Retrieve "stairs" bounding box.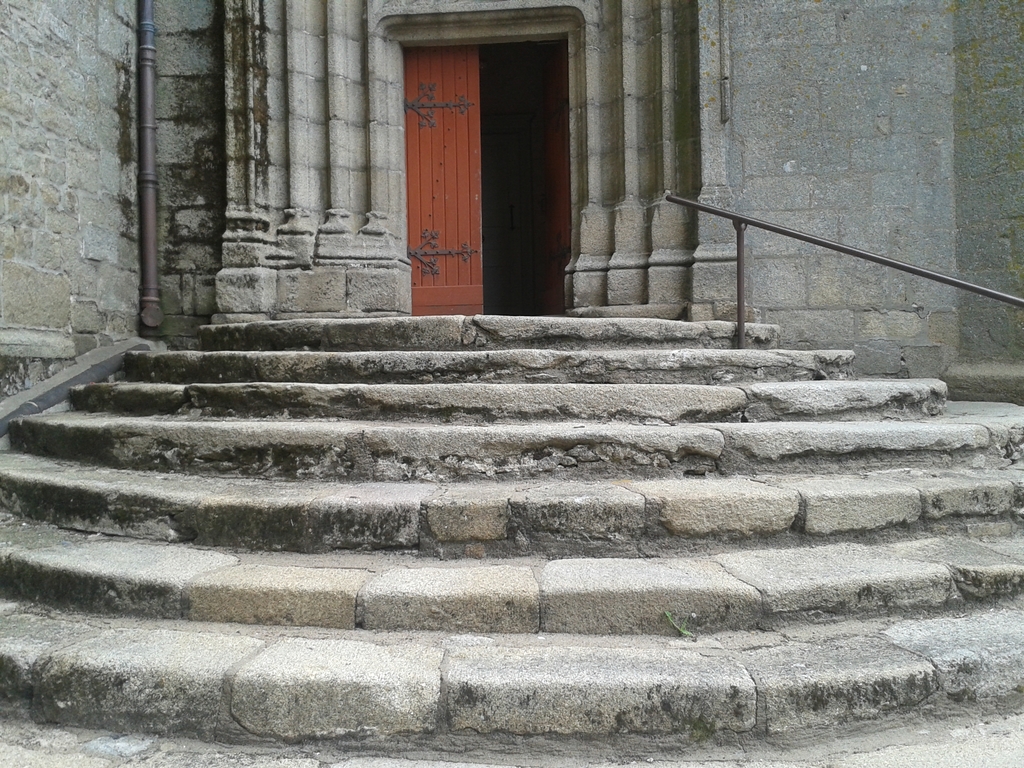
Bounding box: (0, 310, 1023, 767).
